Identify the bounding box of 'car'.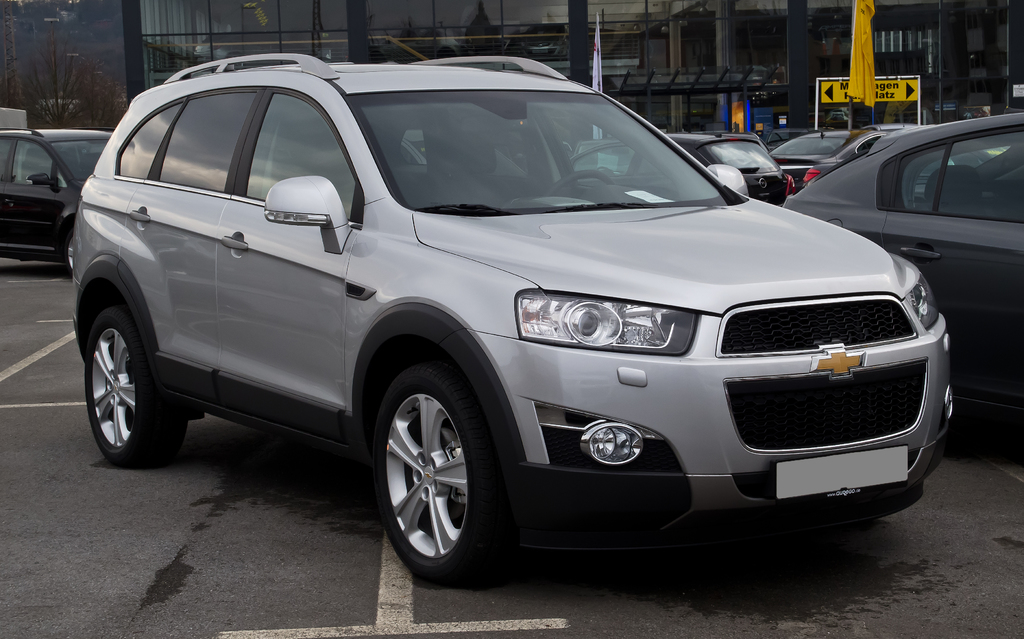
[x1=874, y1=121, x2=920, y2=130].
